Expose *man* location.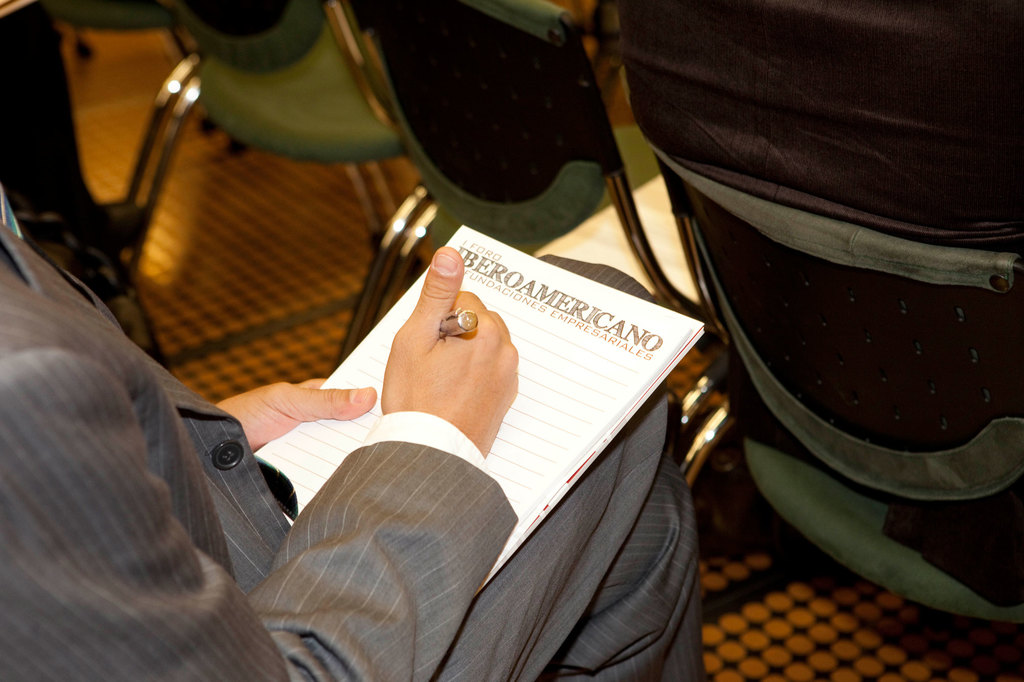
Exposed at <box>0,148,710,681</box>.
